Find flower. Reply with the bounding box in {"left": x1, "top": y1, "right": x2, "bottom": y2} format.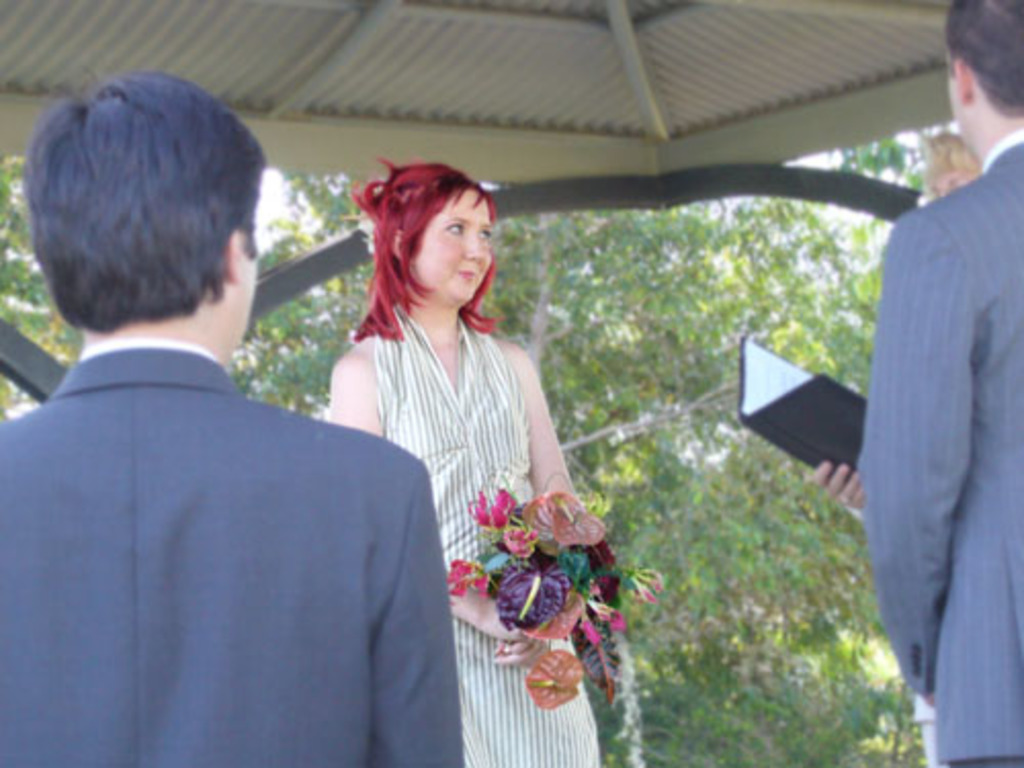
{"left": 463, "top": 477, "right": 516, "bottom": 532}.
